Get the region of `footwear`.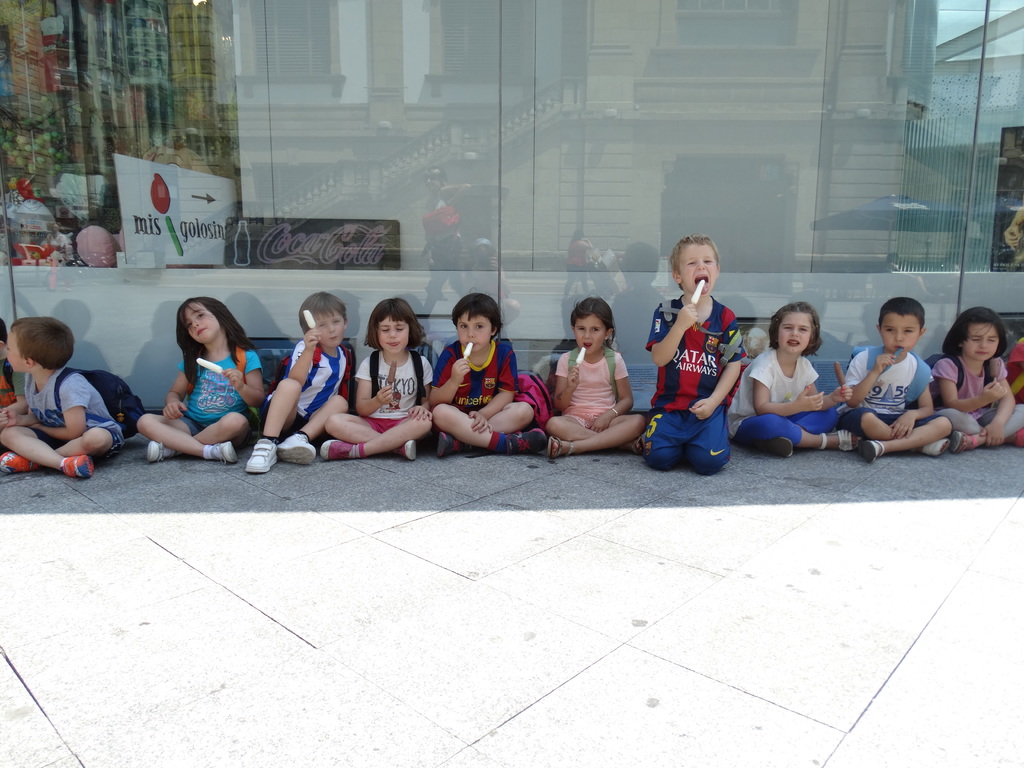
[777,441,814,452].
